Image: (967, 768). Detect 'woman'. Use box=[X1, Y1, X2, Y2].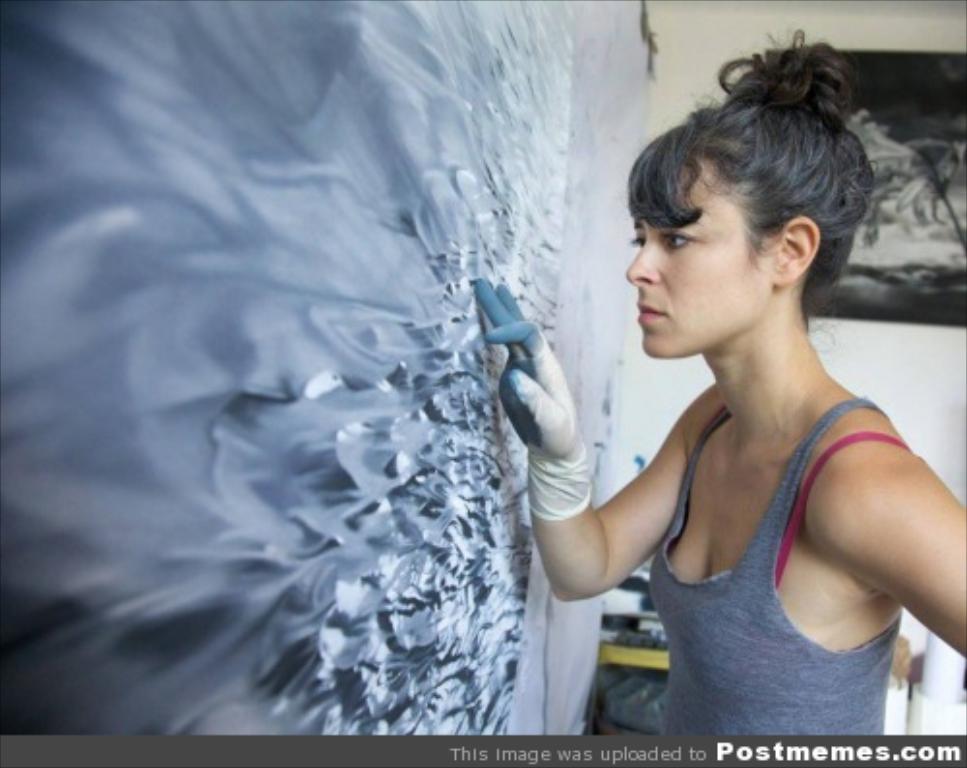
box=[485, 54, 932, 754].
